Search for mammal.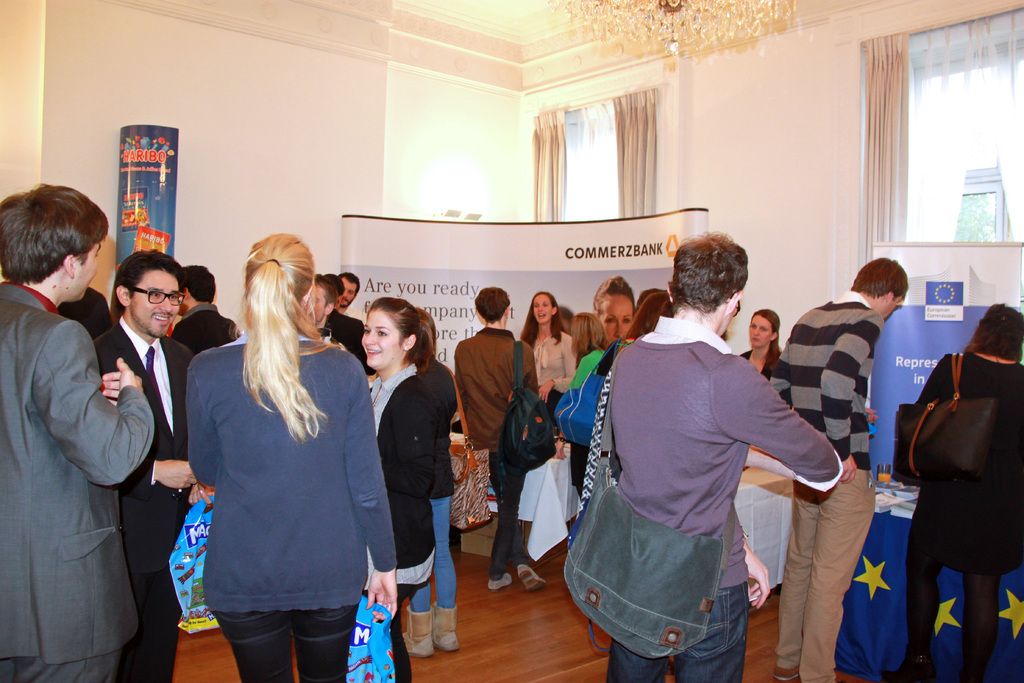
Found at crop(595, 277, 635, 347).
